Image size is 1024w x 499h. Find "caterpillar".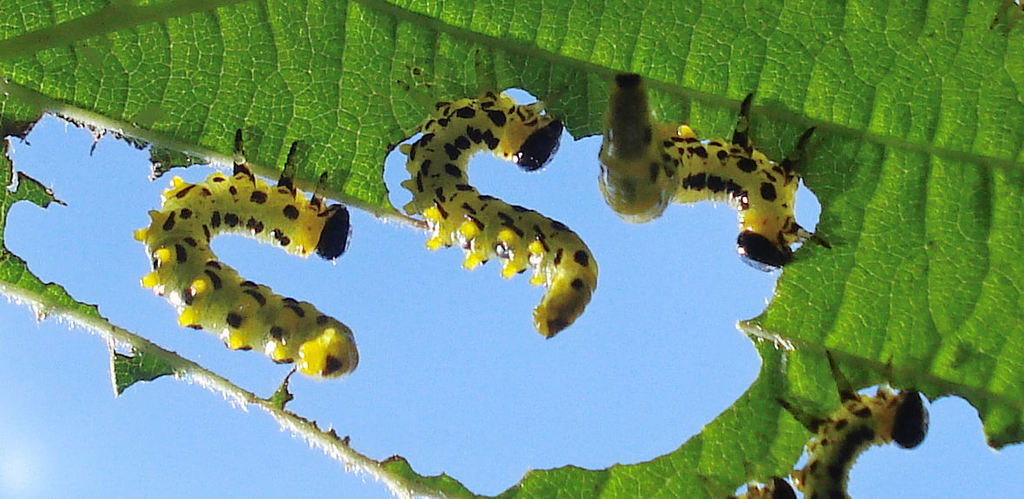
779, 342, 929, 498.
